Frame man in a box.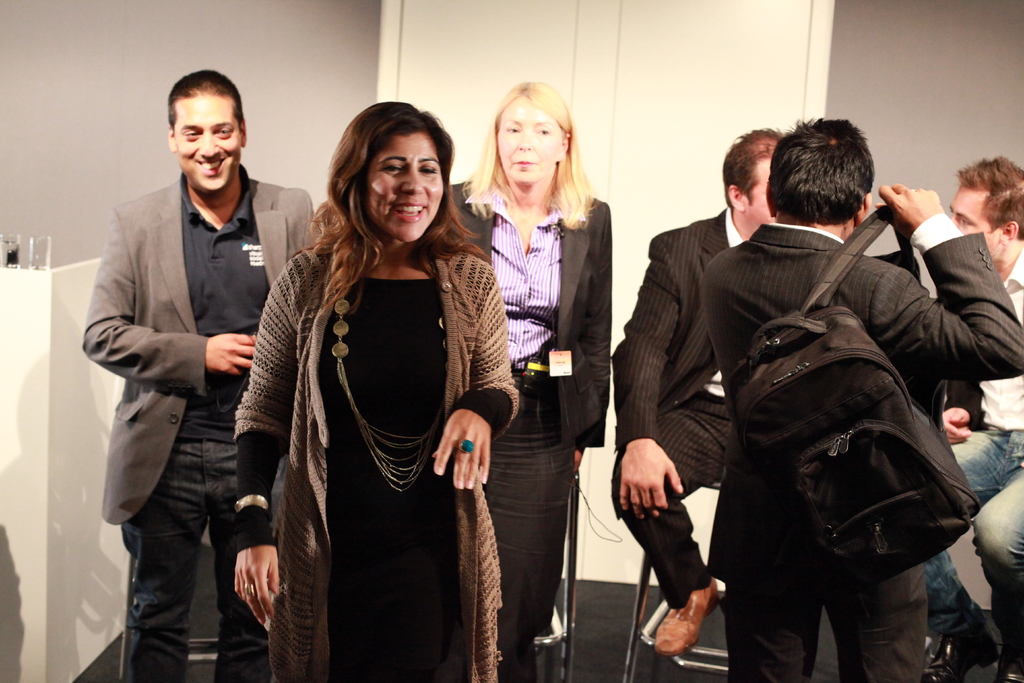
box(601, 122, 797, 664).
